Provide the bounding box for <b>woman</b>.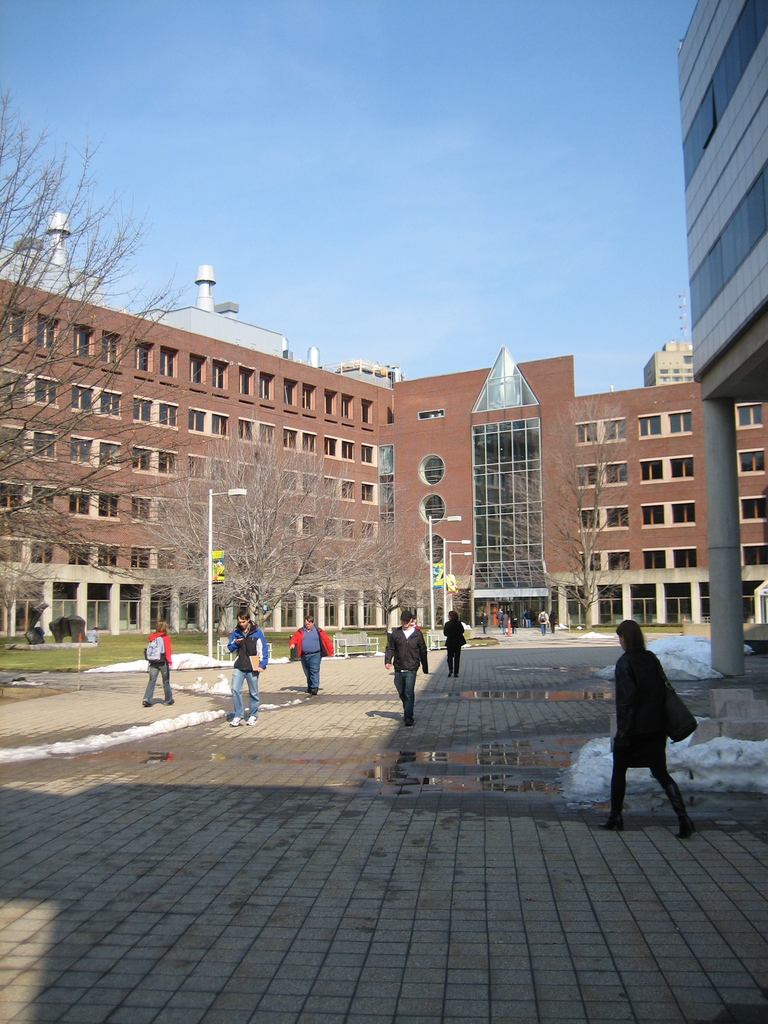
box=[440, 610, 464, 678].
